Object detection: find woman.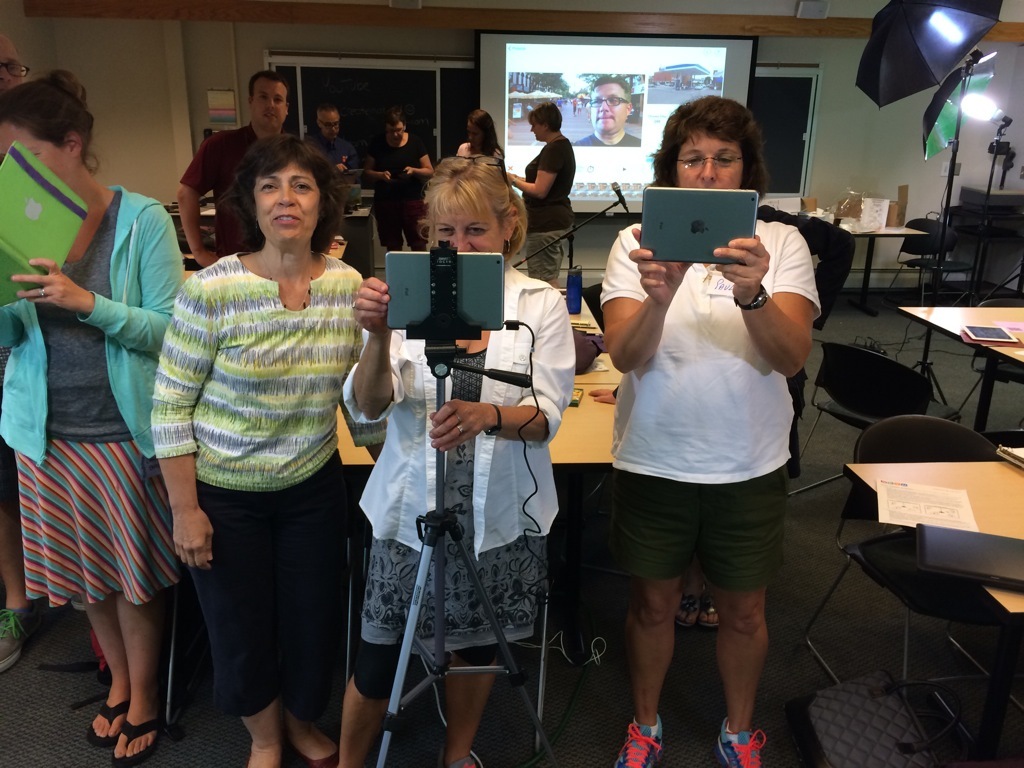
139 133 370 758.
